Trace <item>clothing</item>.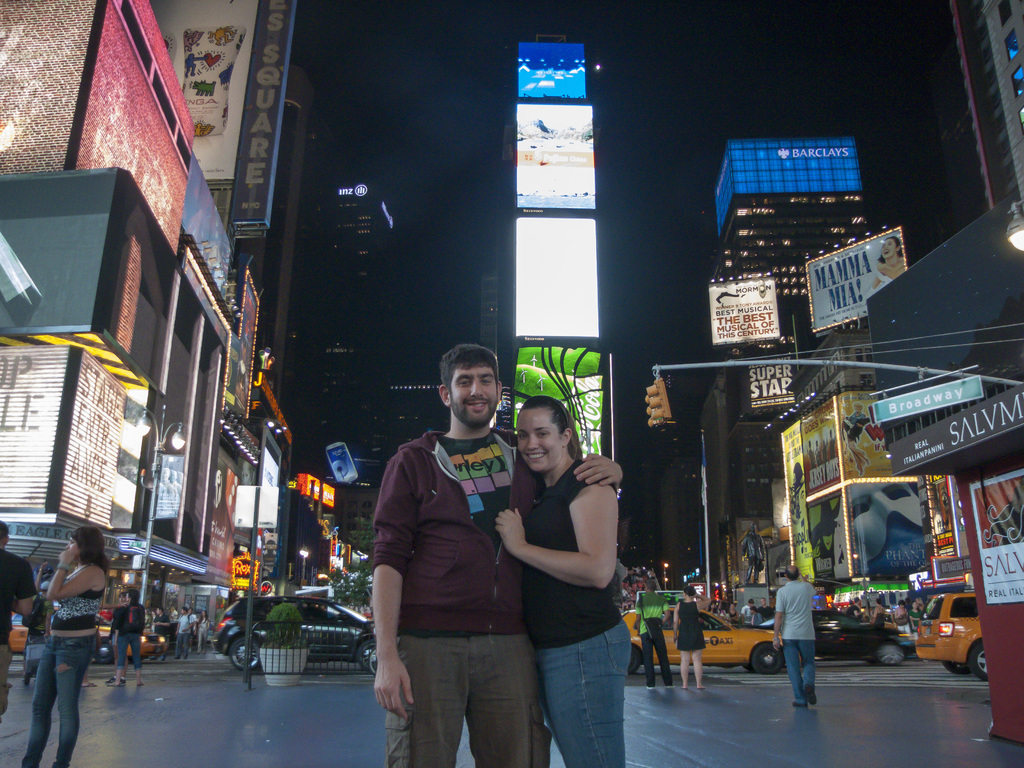
Traced to box=[790, 636, 817, 699].
